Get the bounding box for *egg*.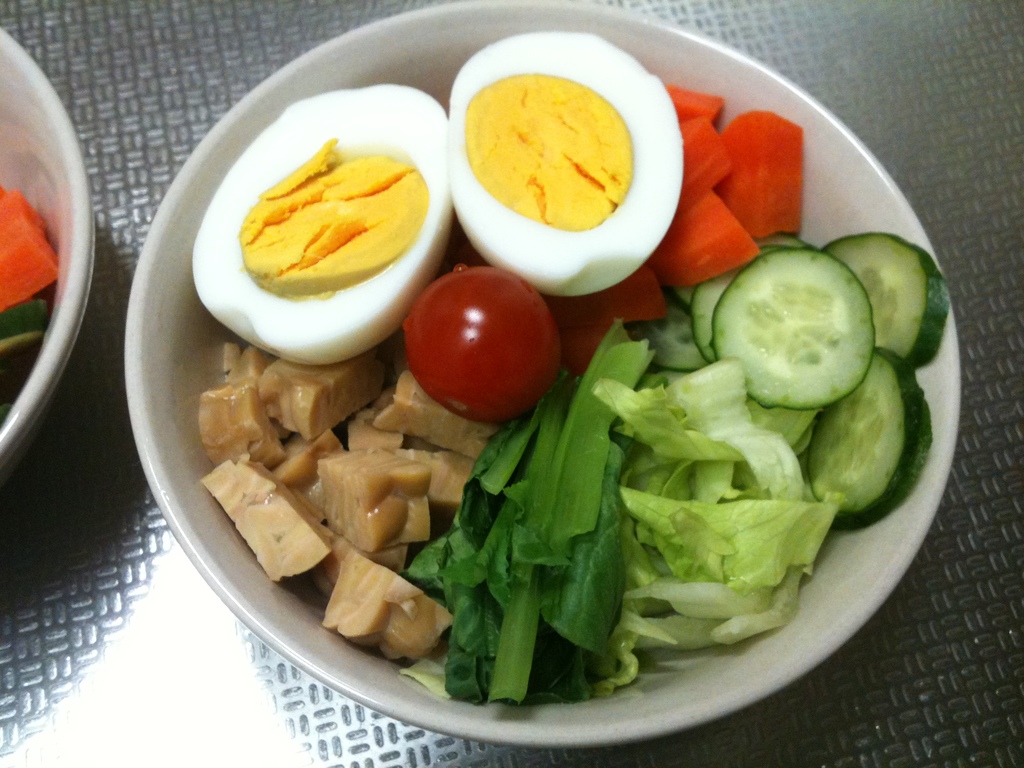
[188, 83, 438, 364].
